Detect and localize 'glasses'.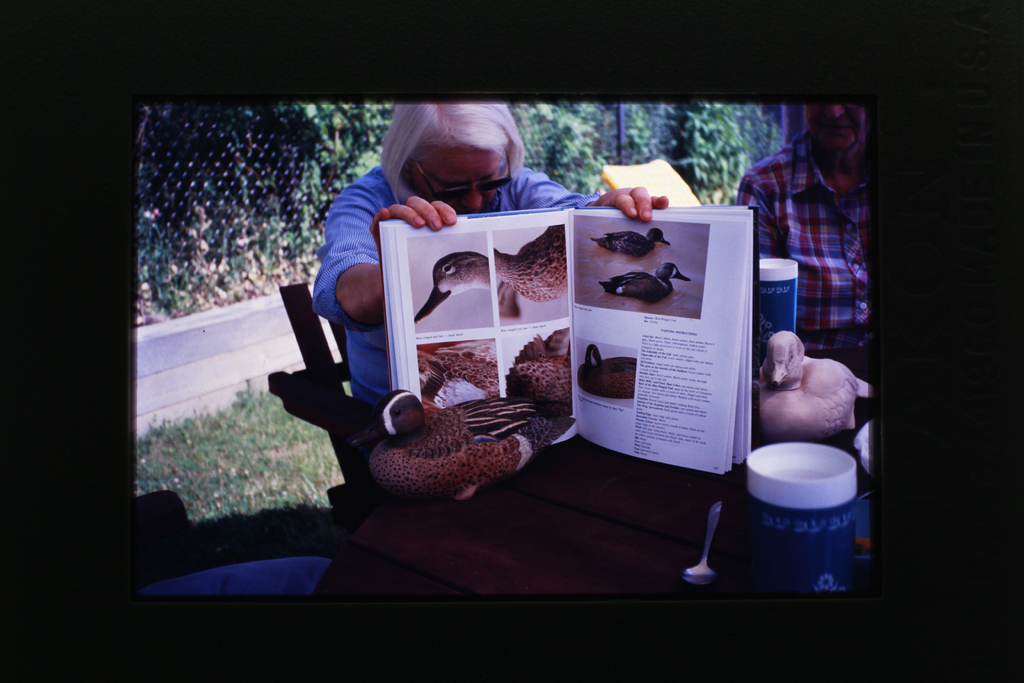
Localized at locate(410, 154, 513, 208).
